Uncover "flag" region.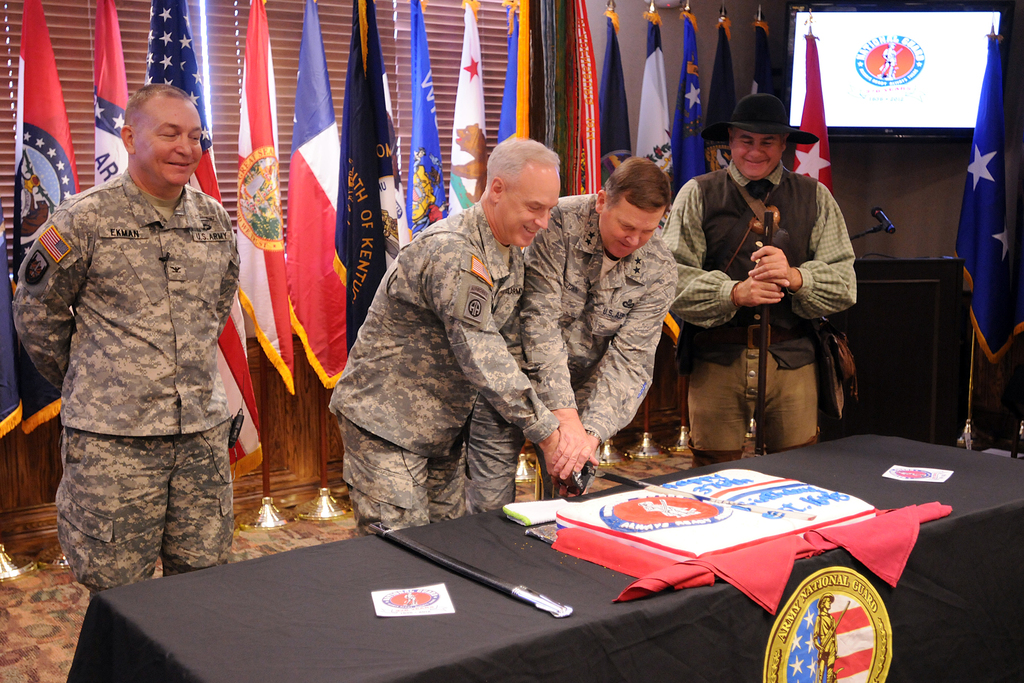
Uncovered: (4,4,82,439).
